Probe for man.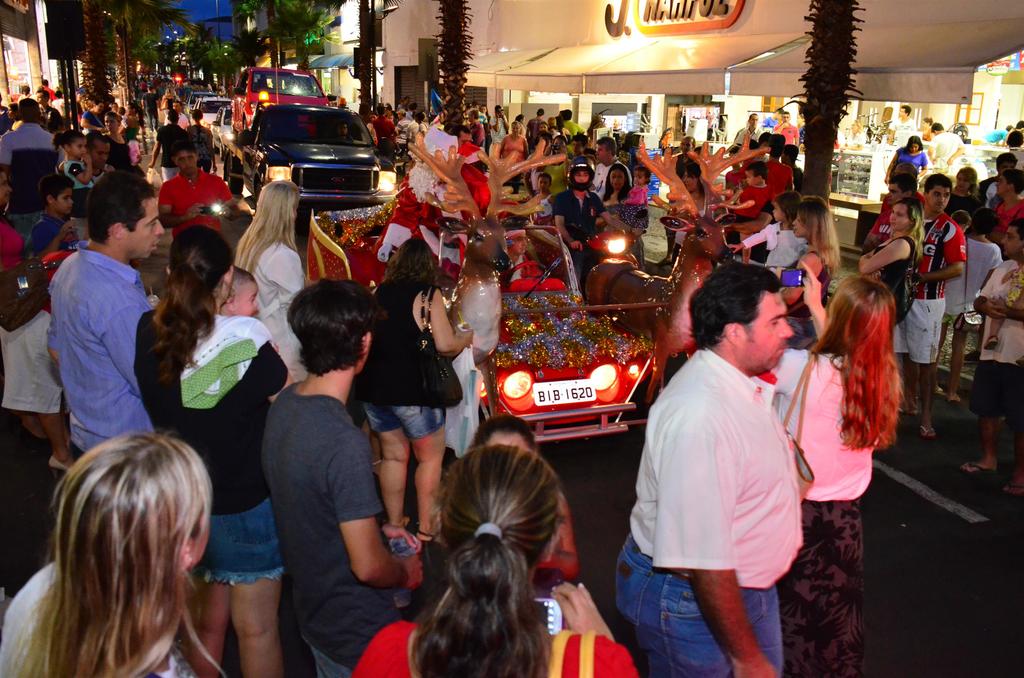
Probe result: [left=523, top=108, right=544, bottom=145].
